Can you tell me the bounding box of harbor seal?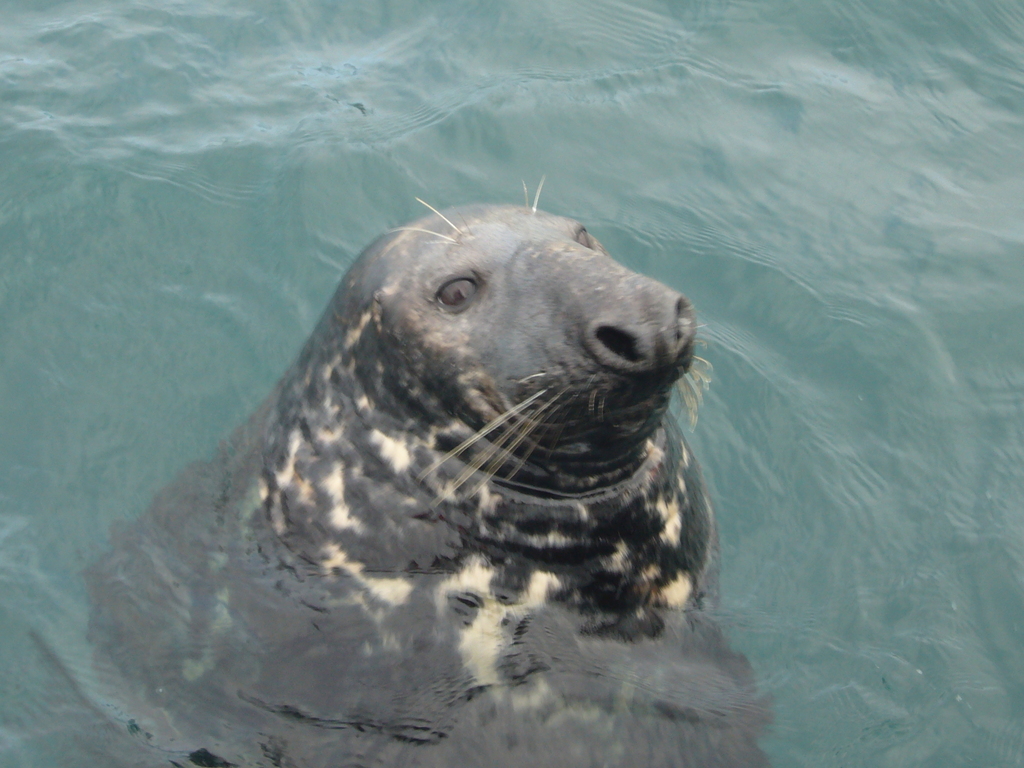
(x1=142, y1=166, x2=726, y2=744).
